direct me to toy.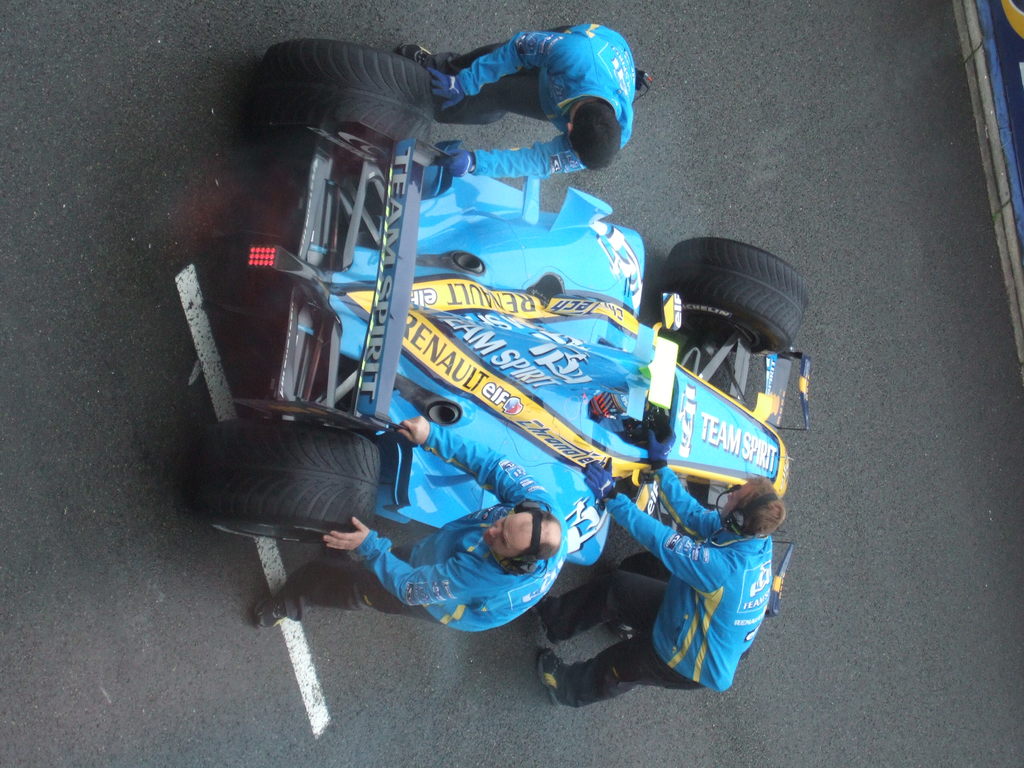
Direction: 191,39,820,707.
